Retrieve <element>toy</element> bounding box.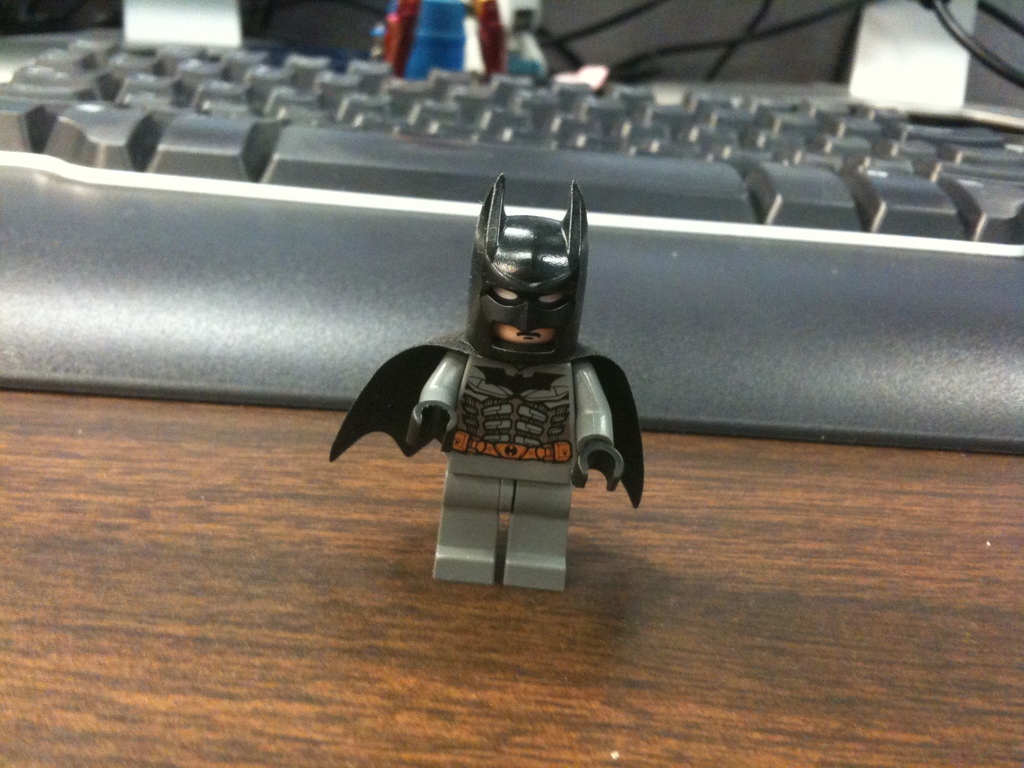
Bounding box: bbox=(495, 0, 555, 89).
